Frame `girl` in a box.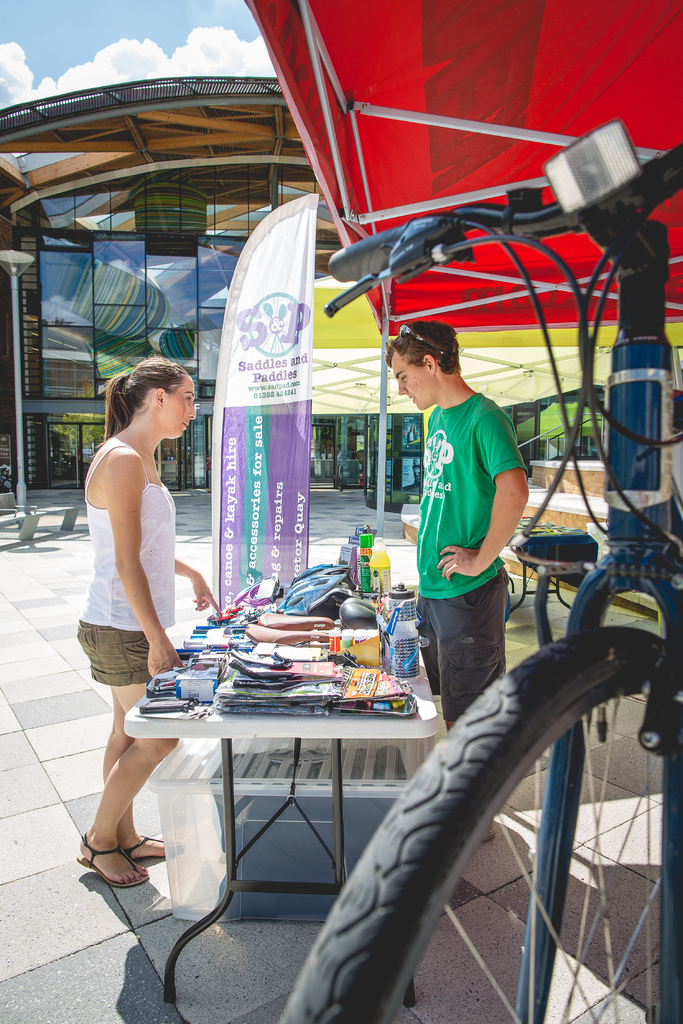
79,369,226,888.
